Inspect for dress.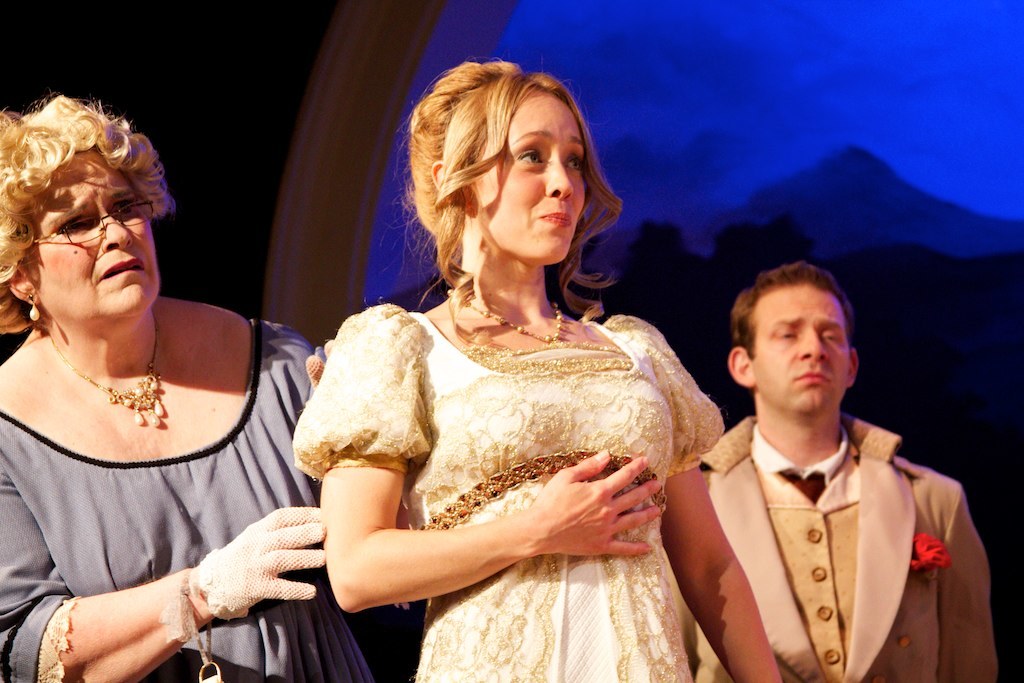
Inspection: BBox(0, 299, 387, 682).
